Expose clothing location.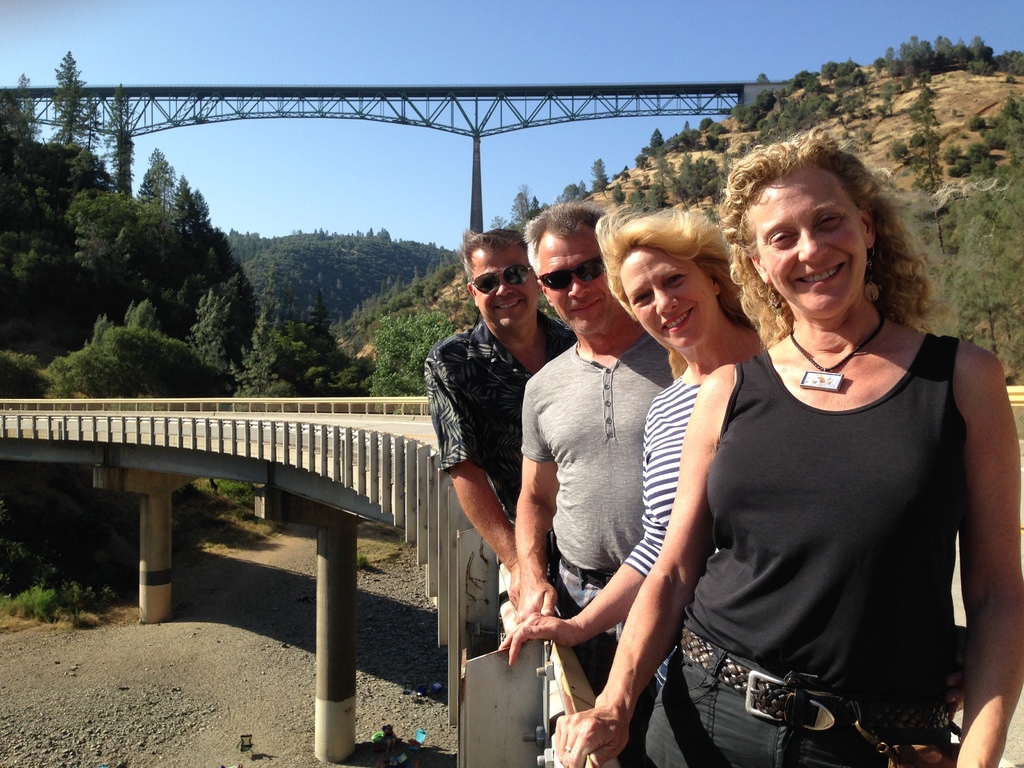
Exposed at {"left": 619, "top": 373, "right": 716, "bottom": 687}.
